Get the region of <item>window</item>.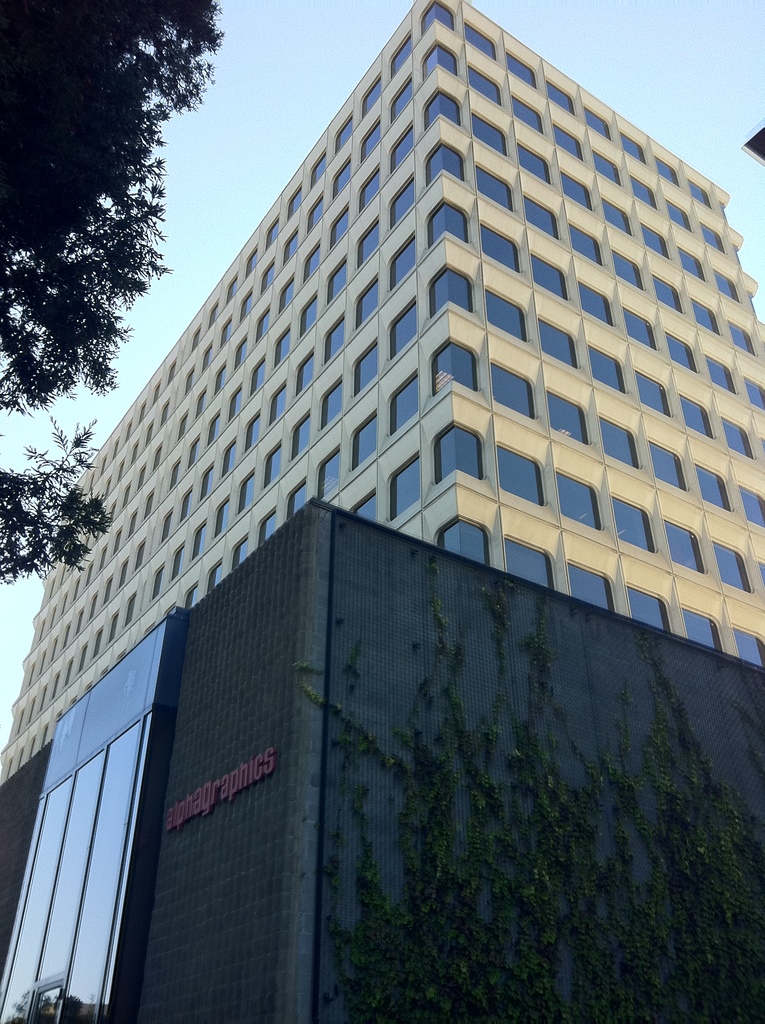
BBox(488, 354, 536, 420).
